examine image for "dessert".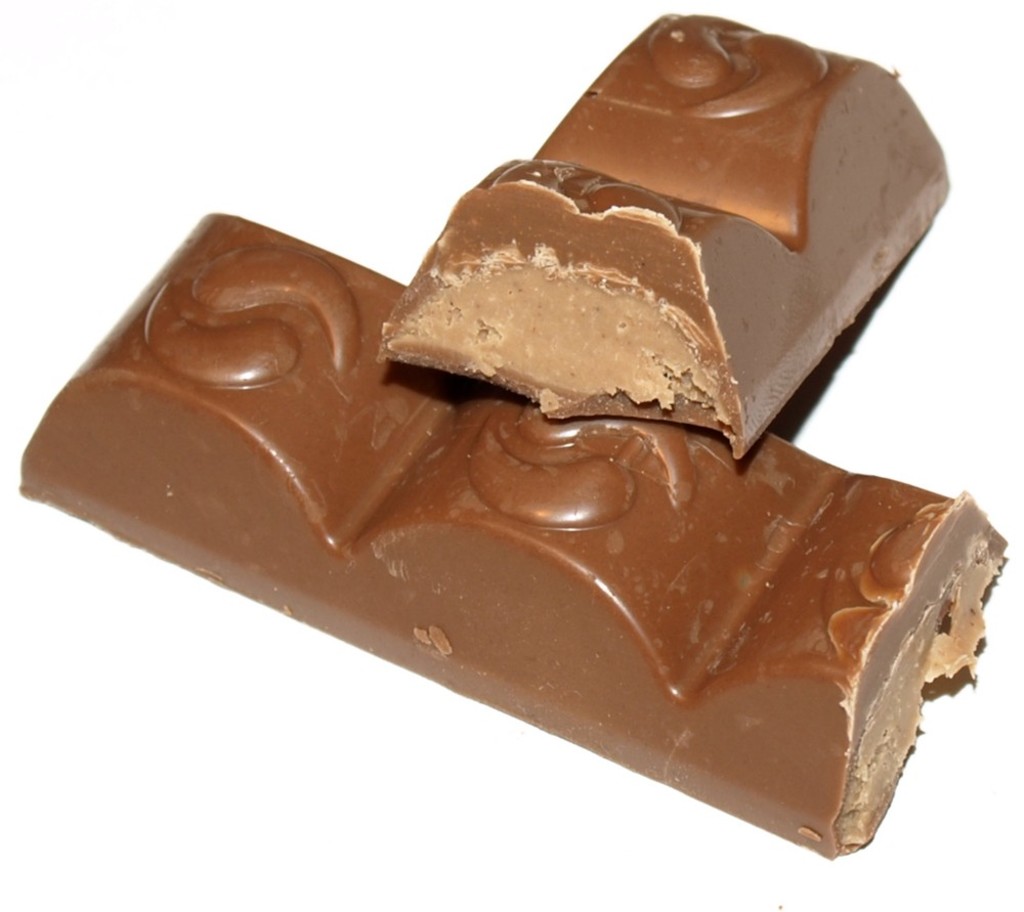
Examination result: (25, 215, 1005, 861).
